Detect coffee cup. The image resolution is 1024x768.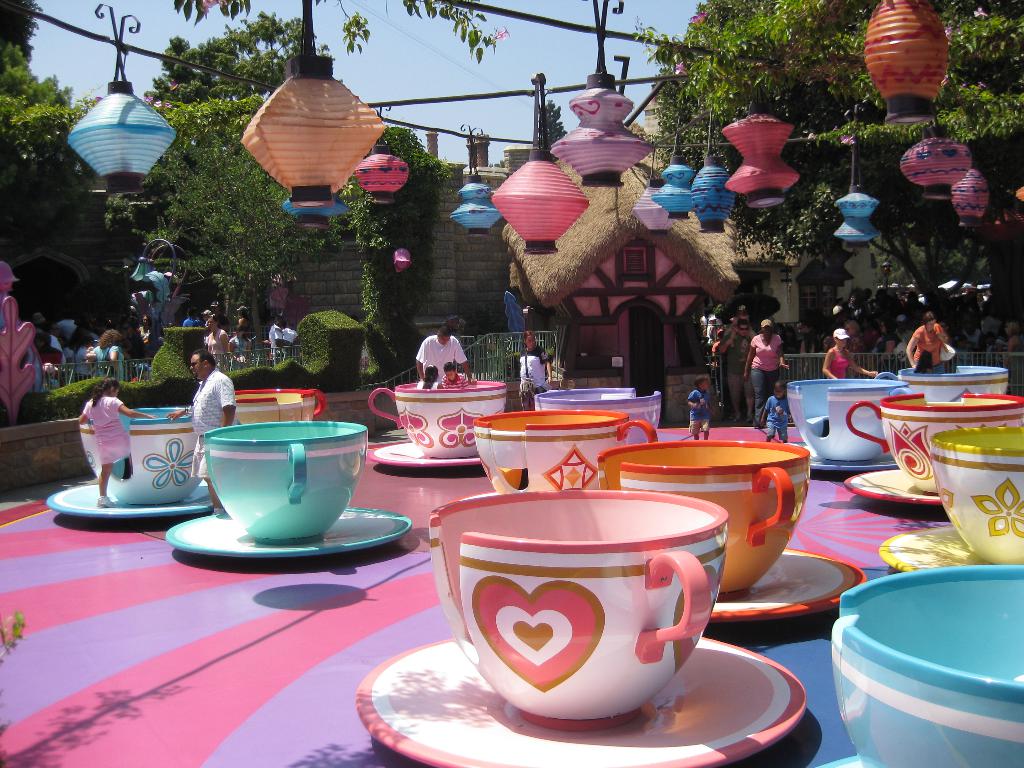
select_region(227, 388, 328, 426).
